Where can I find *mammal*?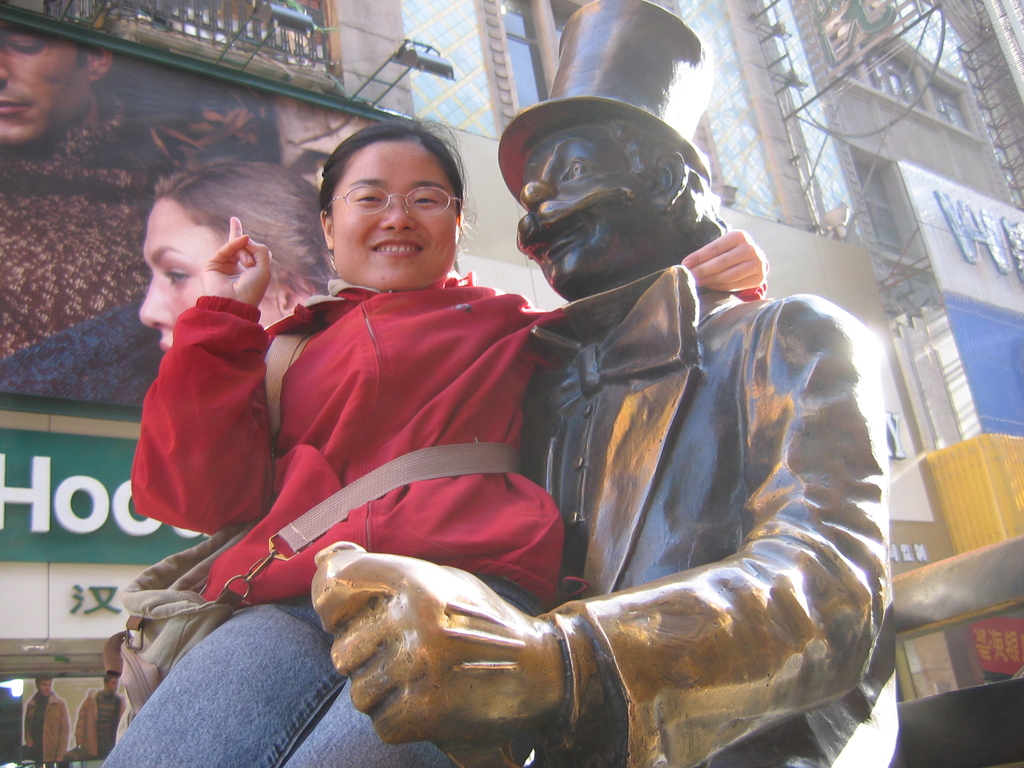
You can find it at bbox=[70, 674, 132, 757].
